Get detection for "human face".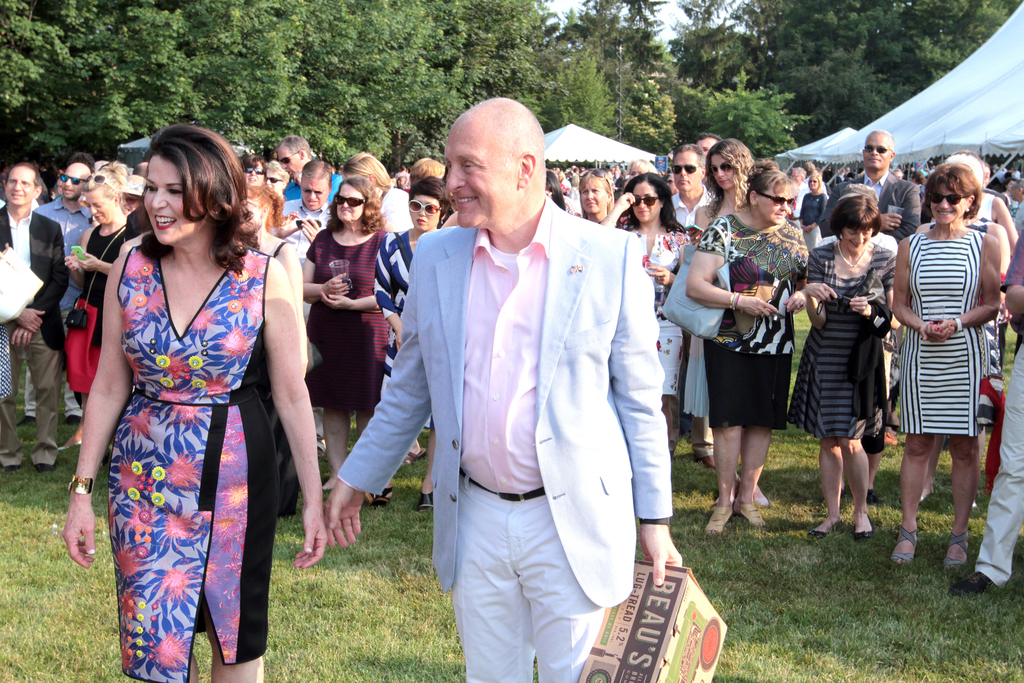
Detection: pyautogui.locateOnScreen(84, 193, 115, 224).
